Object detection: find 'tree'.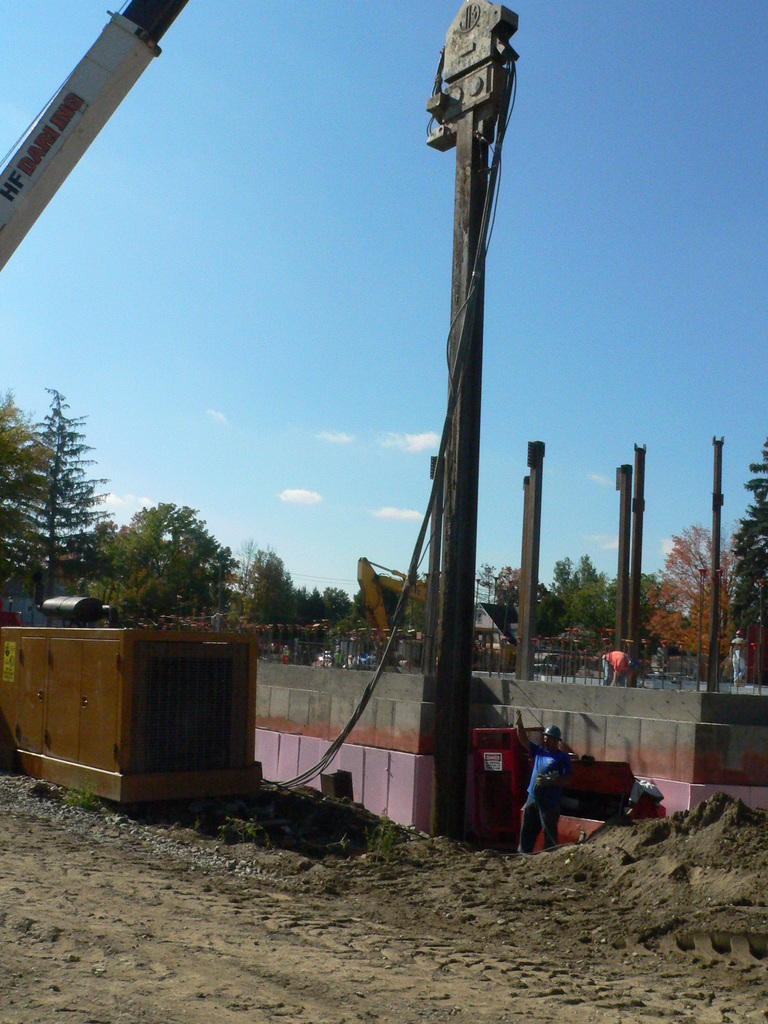
bbox=(4, 369, 105, 593).
